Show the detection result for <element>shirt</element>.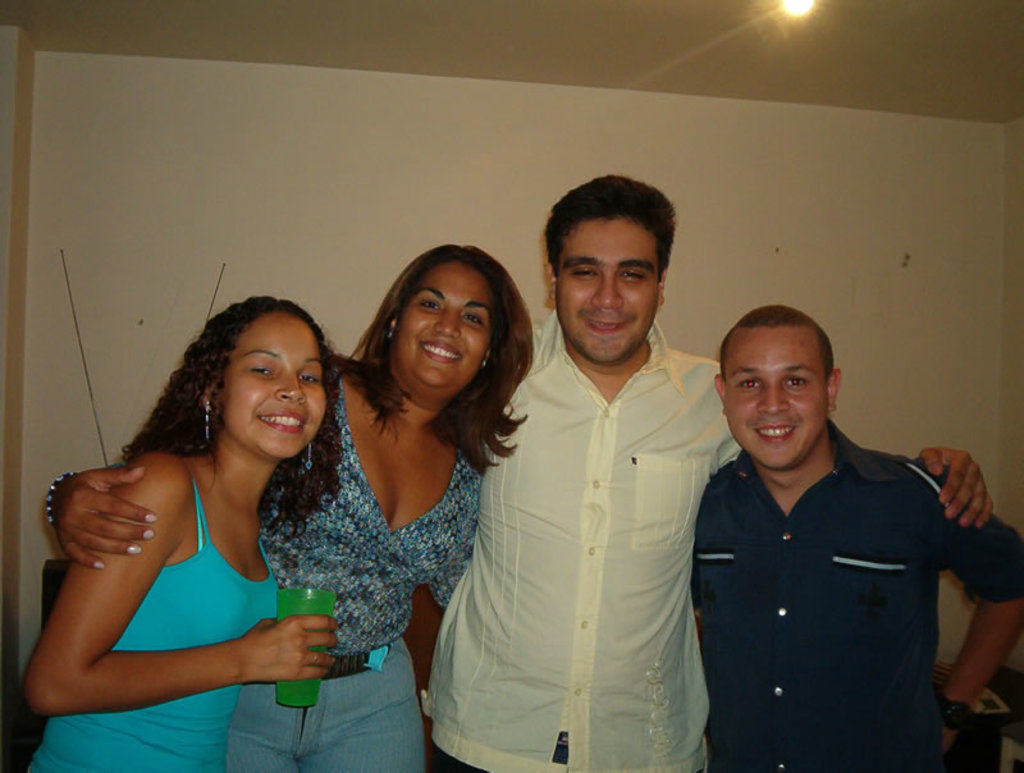
x1=425 y1=308 x2=749 y2=772.
